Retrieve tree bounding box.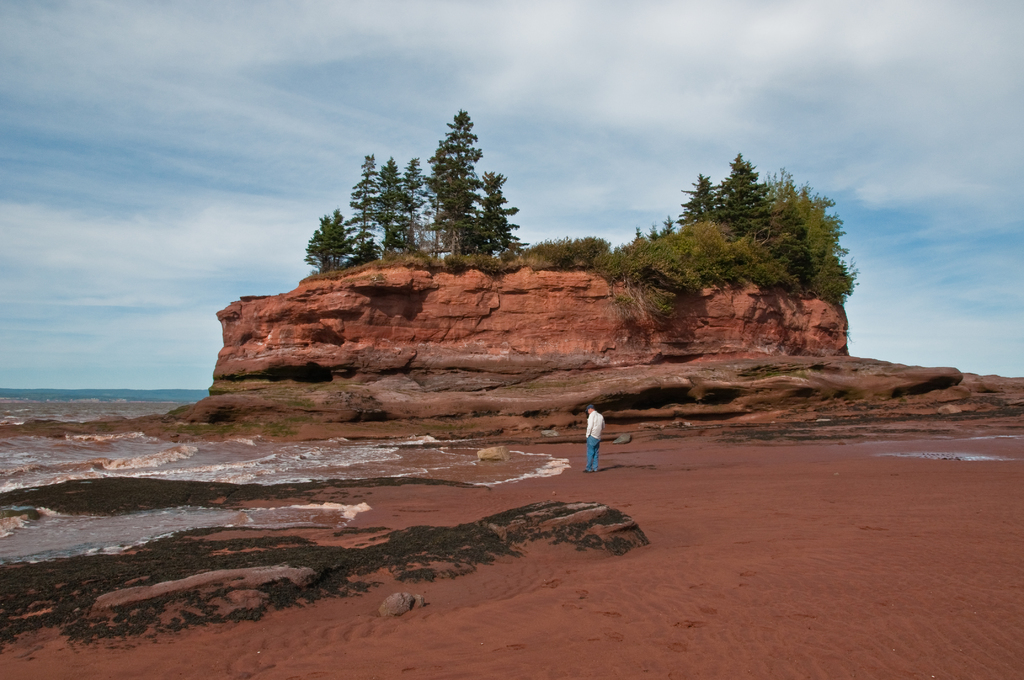
Bounding box: box=[682, 175, 730, 230].
